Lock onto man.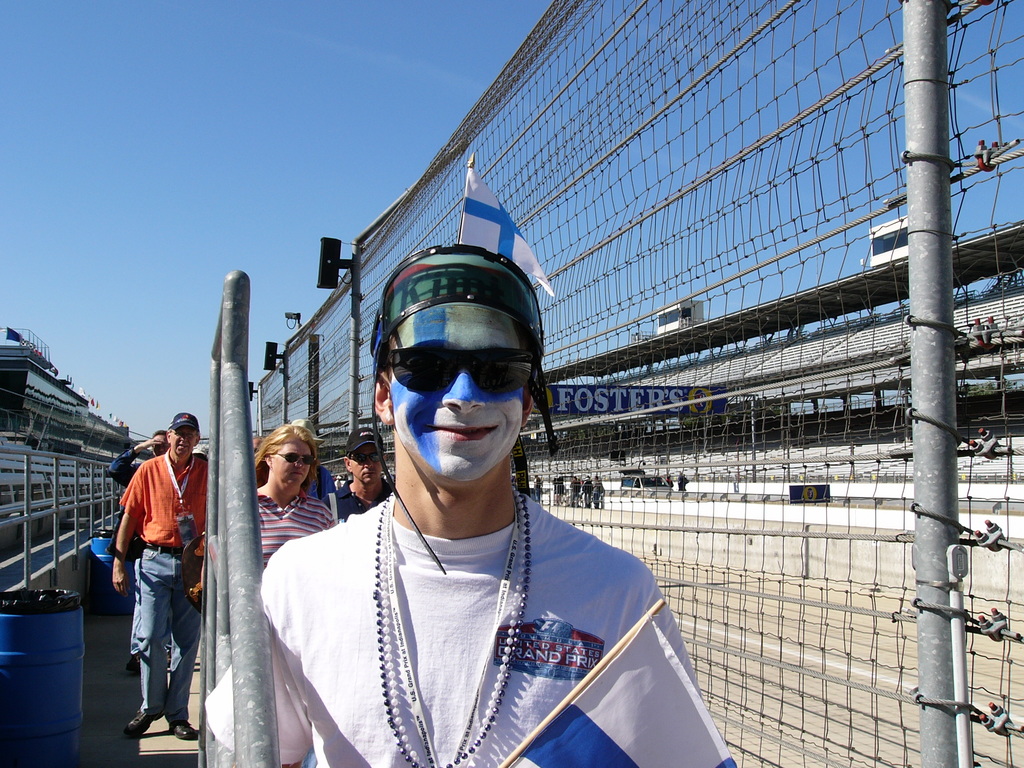
Locked: BBox(201, 246, 700, 767).
